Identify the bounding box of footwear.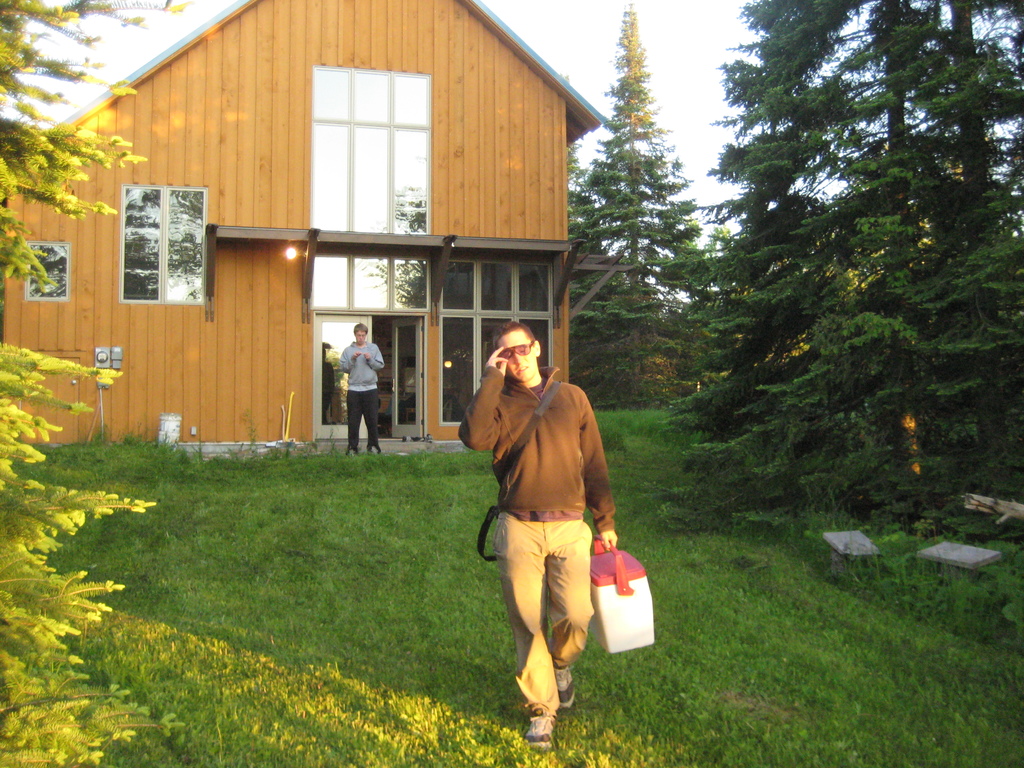
<region>552, 676, 572, 708</region>.
